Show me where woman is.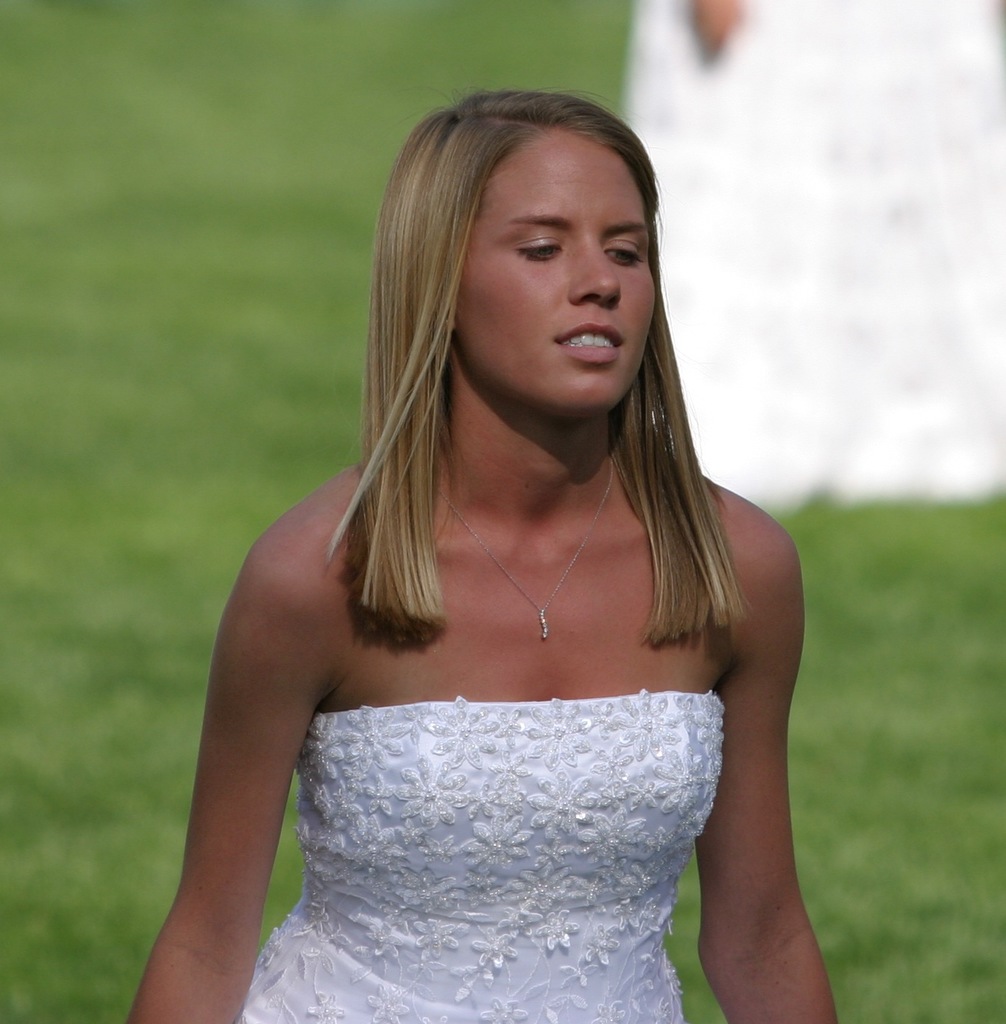
woman is at (left=55, top=99, right=905, bottom=1023).
